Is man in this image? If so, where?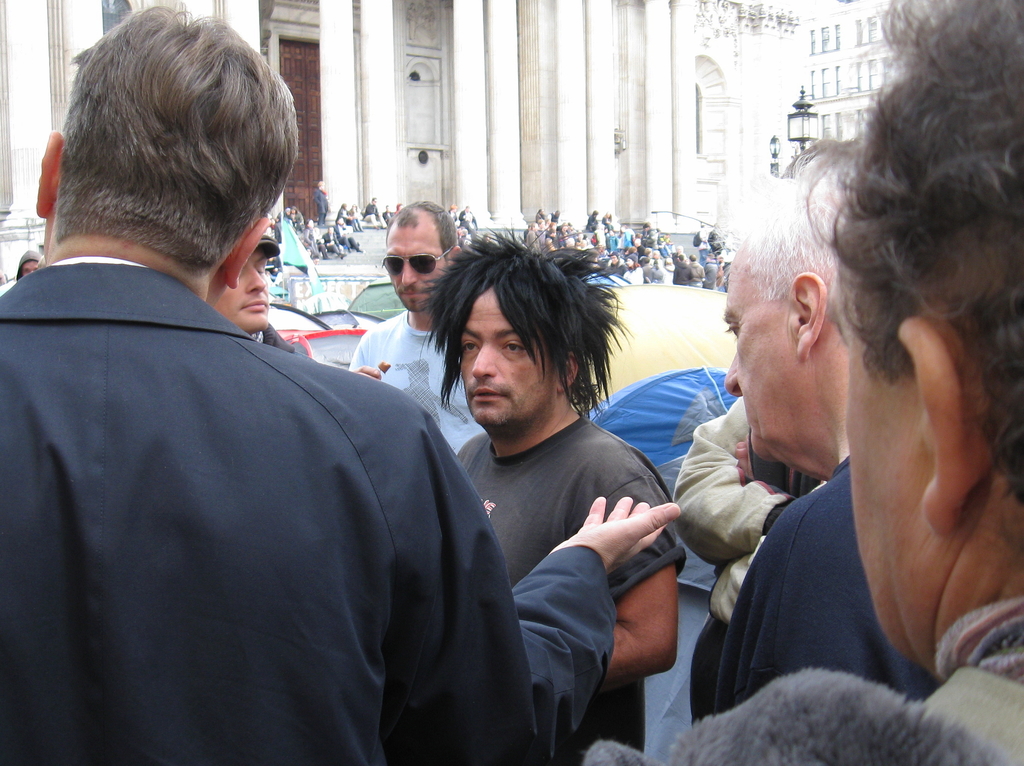
Yes, at {"x1": 418, "y1": 226, "x2": 687, "y2": 765}.
